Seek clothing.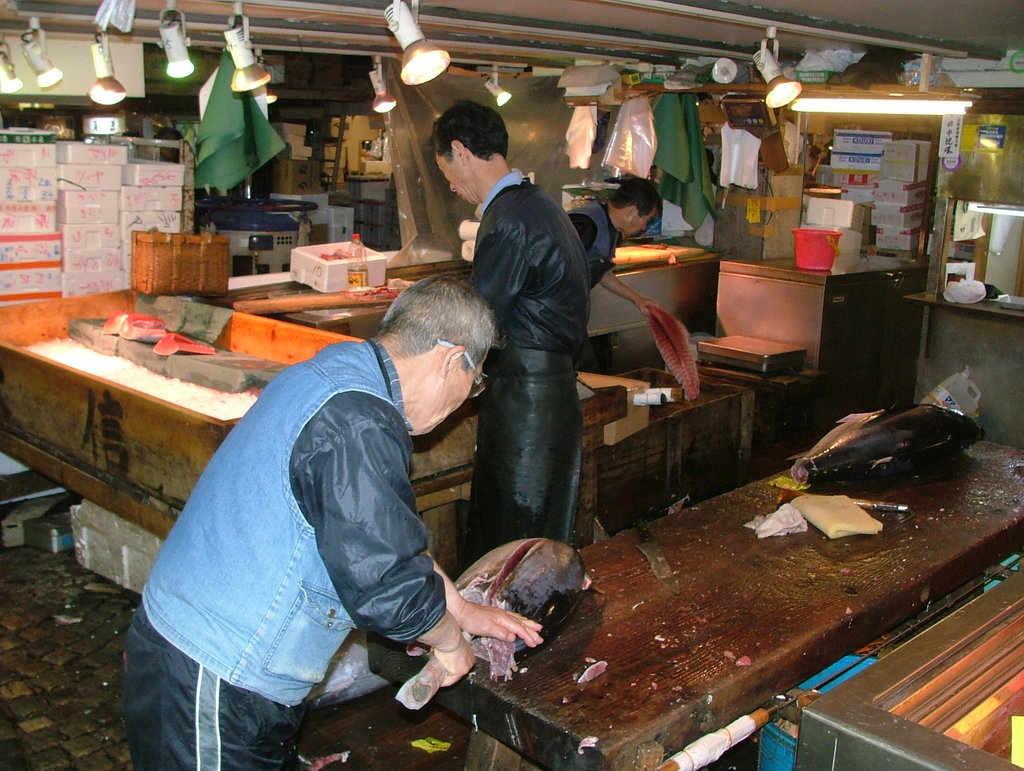
{"left": 442, "top": 128, "right": 610, "bottom": 576}.
